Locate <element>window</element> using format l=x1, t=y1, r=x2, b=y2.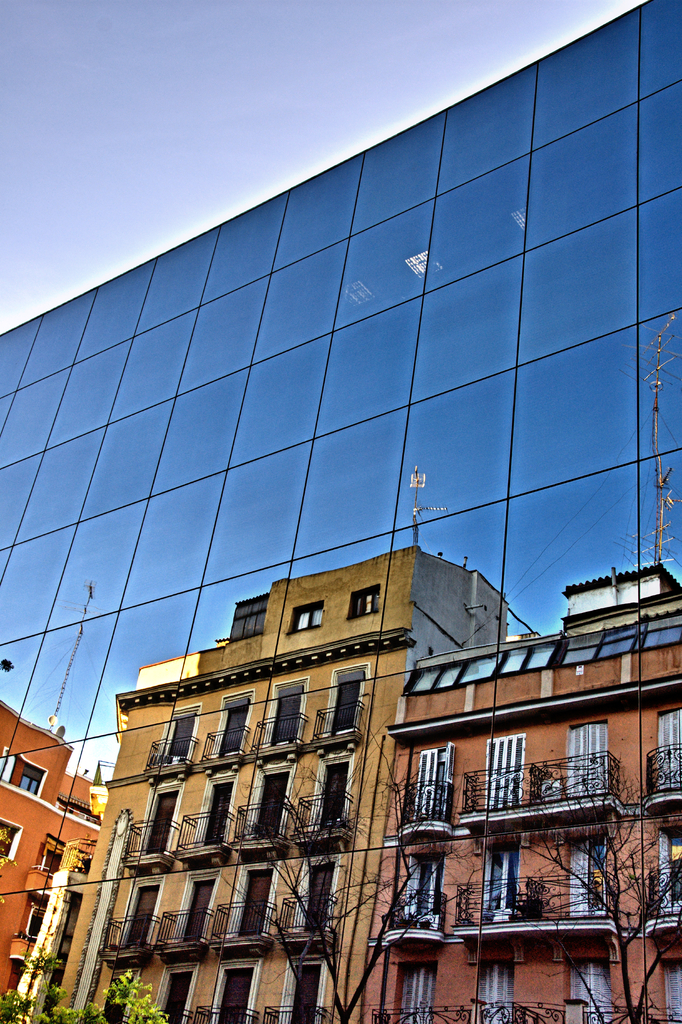
l=388, t=959, r=442, b=1022.
